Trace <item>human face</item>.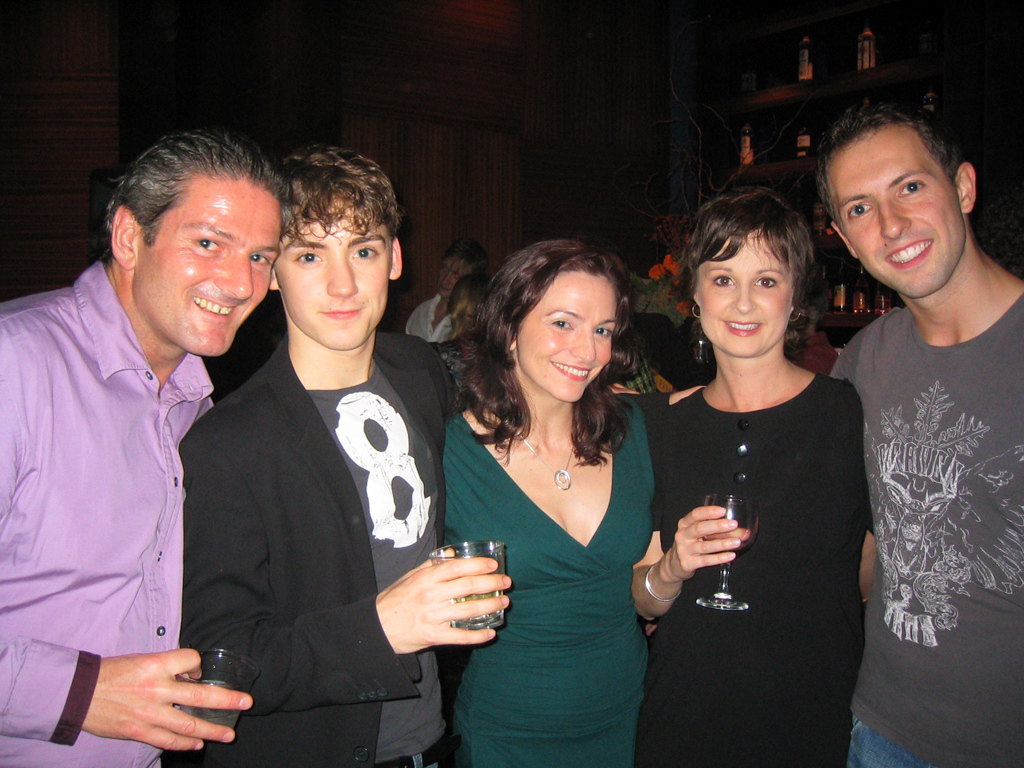
Traced to (130,179,266,355).
